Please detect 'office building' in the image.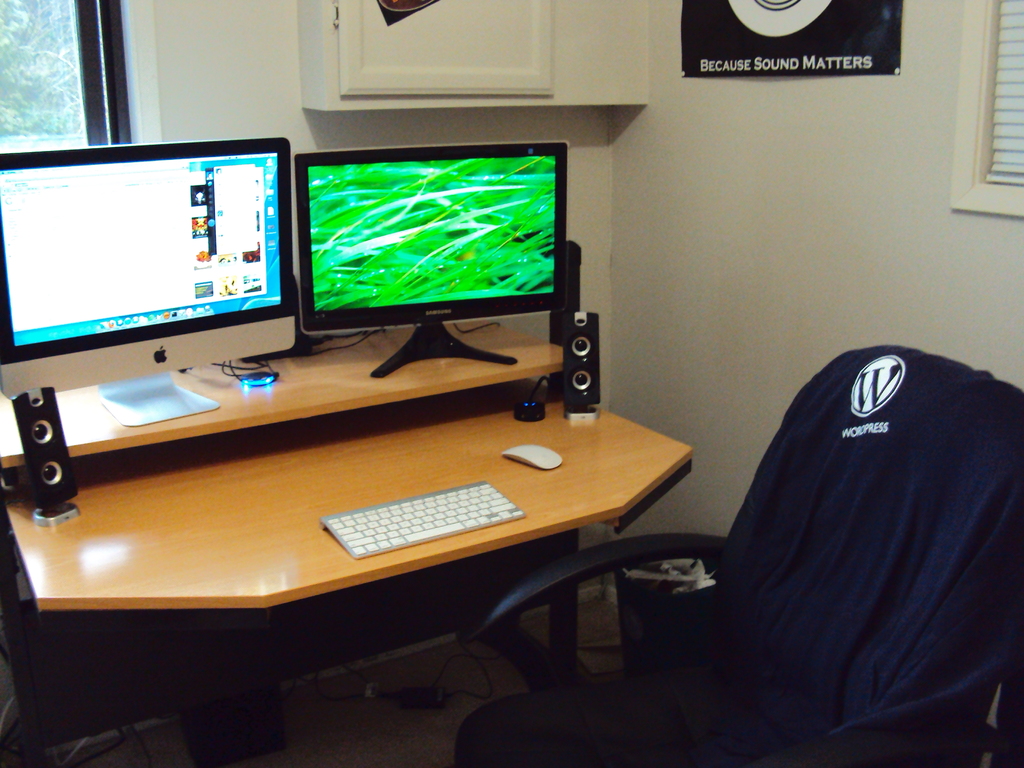
x1=0, y1=10, x2=906, y2=728.
